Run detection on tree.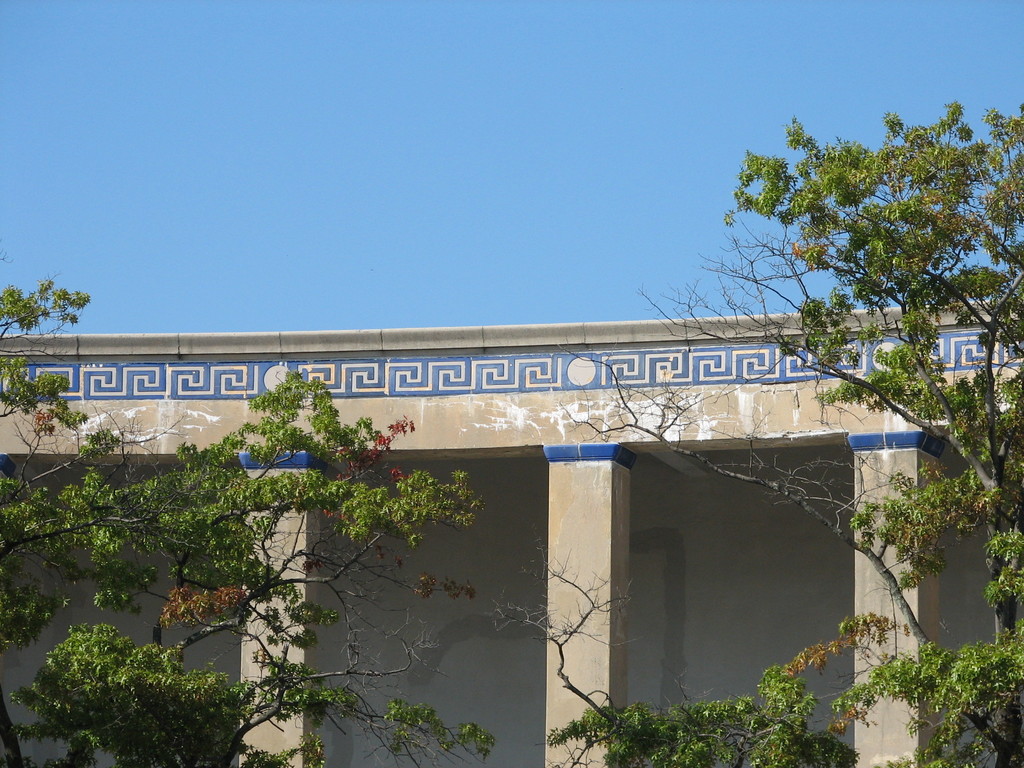
Result: 726/76/1012/616.
